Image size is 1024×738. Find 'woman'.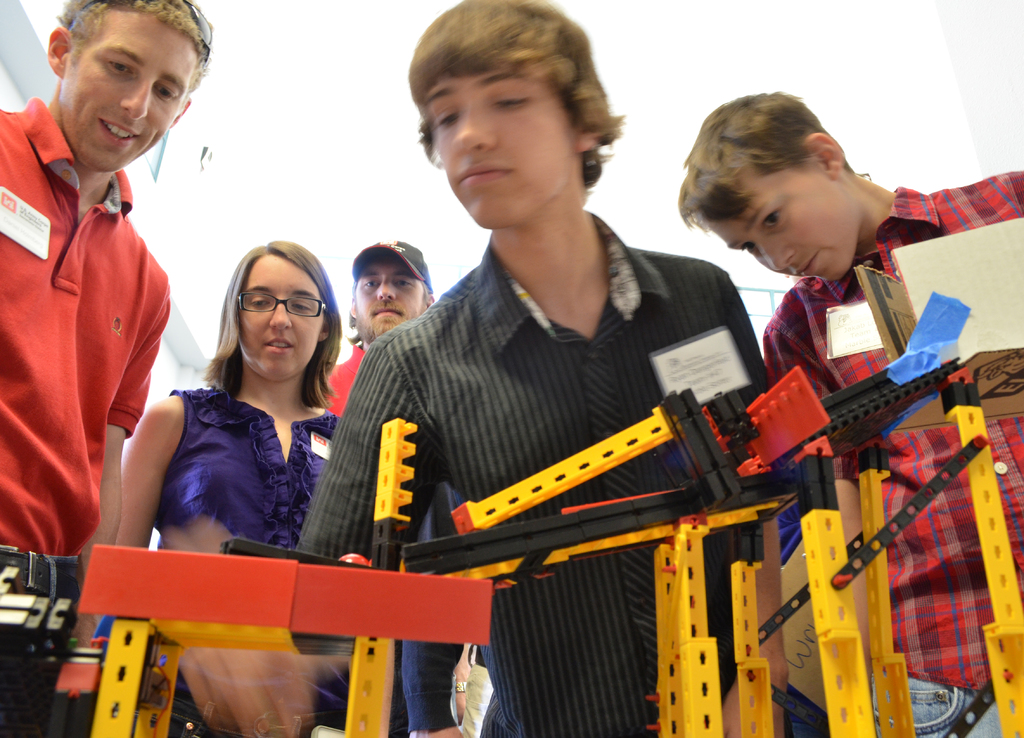
[left=118, top=237, right=355, bottom=737].
